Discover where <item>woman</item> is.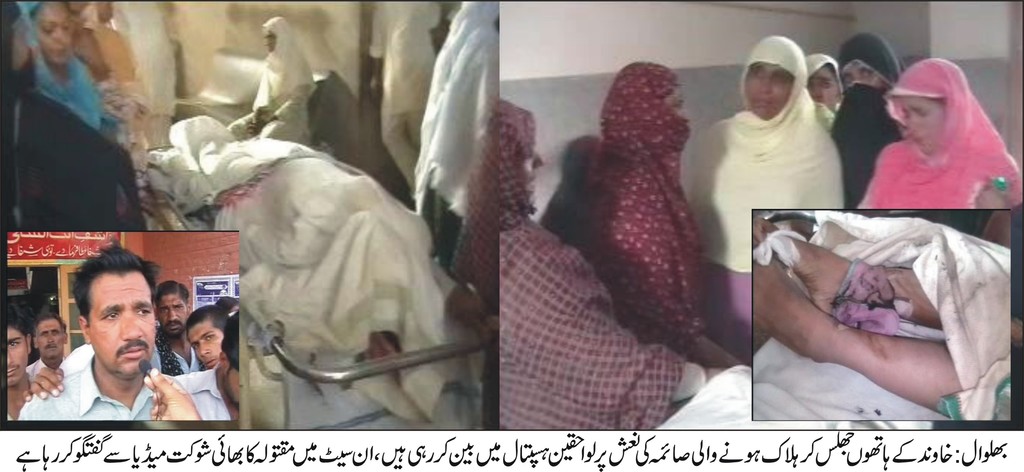
Discovered at locate(580, 60, 745, 371).
